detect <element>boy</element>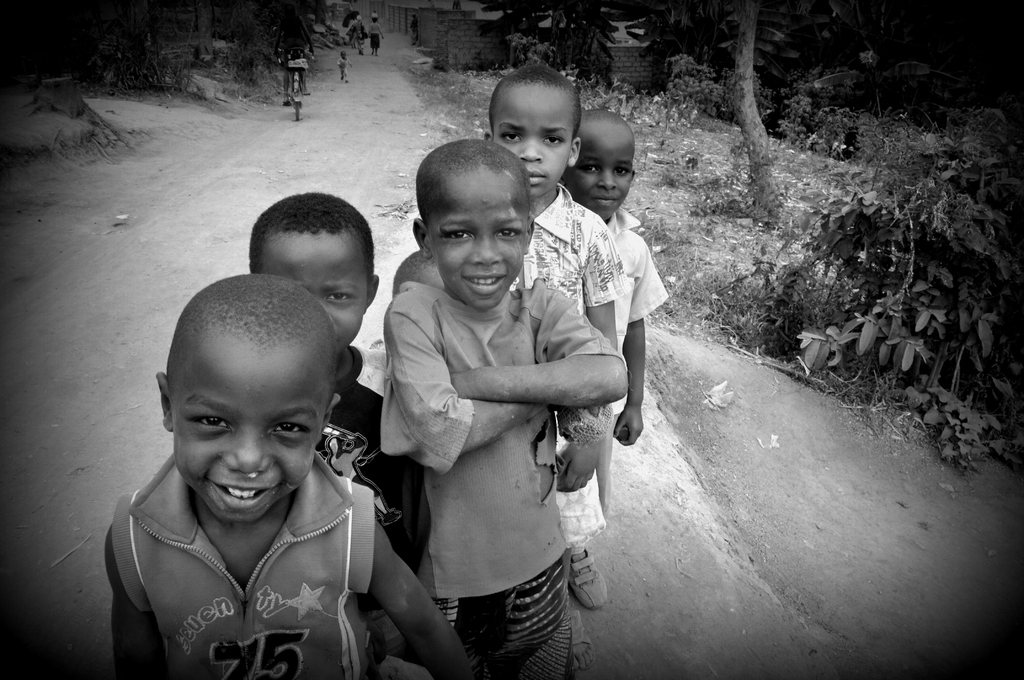
486, 65, 643, 611
